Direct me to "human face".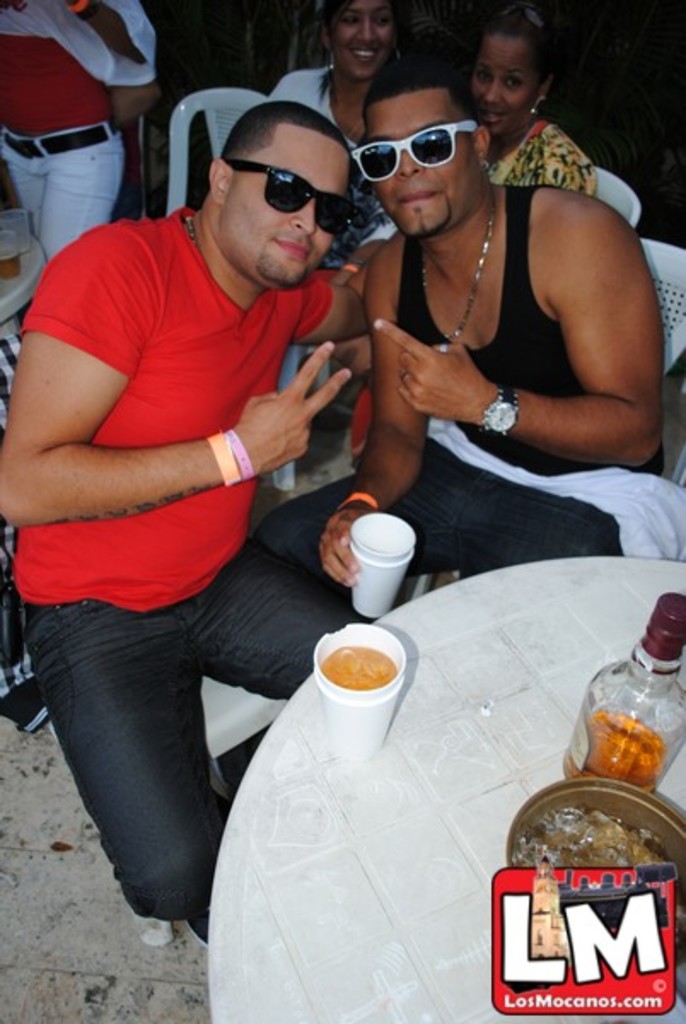
Direction: detection(464, 29, 544, 131).
